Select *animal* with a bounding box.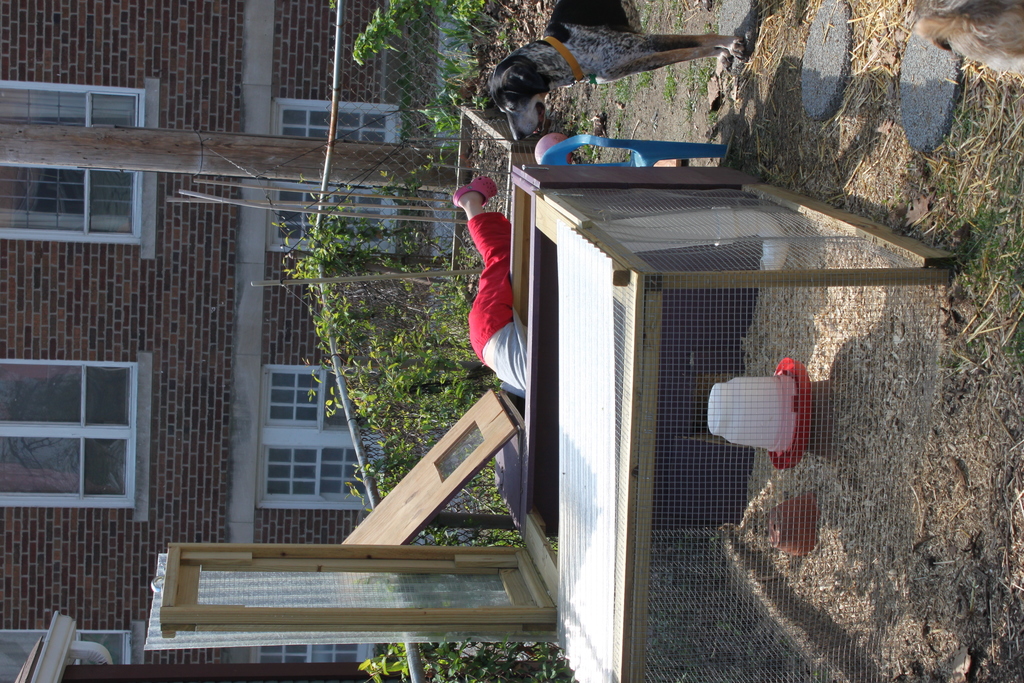
{"left": 913, "top": 0, "right": 1023, "bottom": 73}.
